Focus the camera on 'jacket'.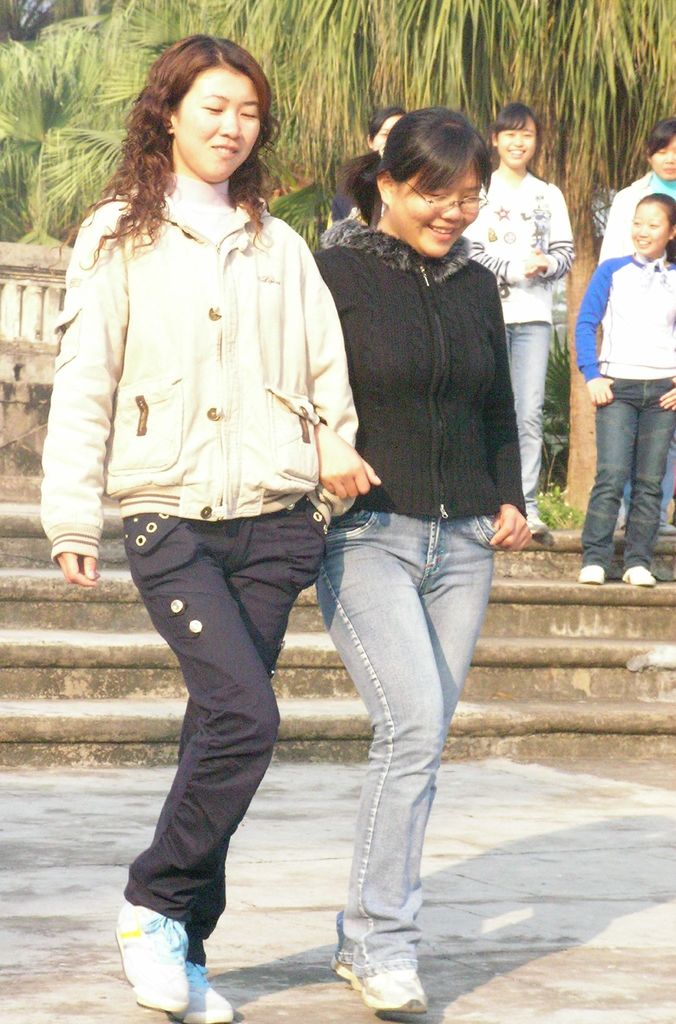
Focus region: <region>303, 156, 552, 515</region>.
